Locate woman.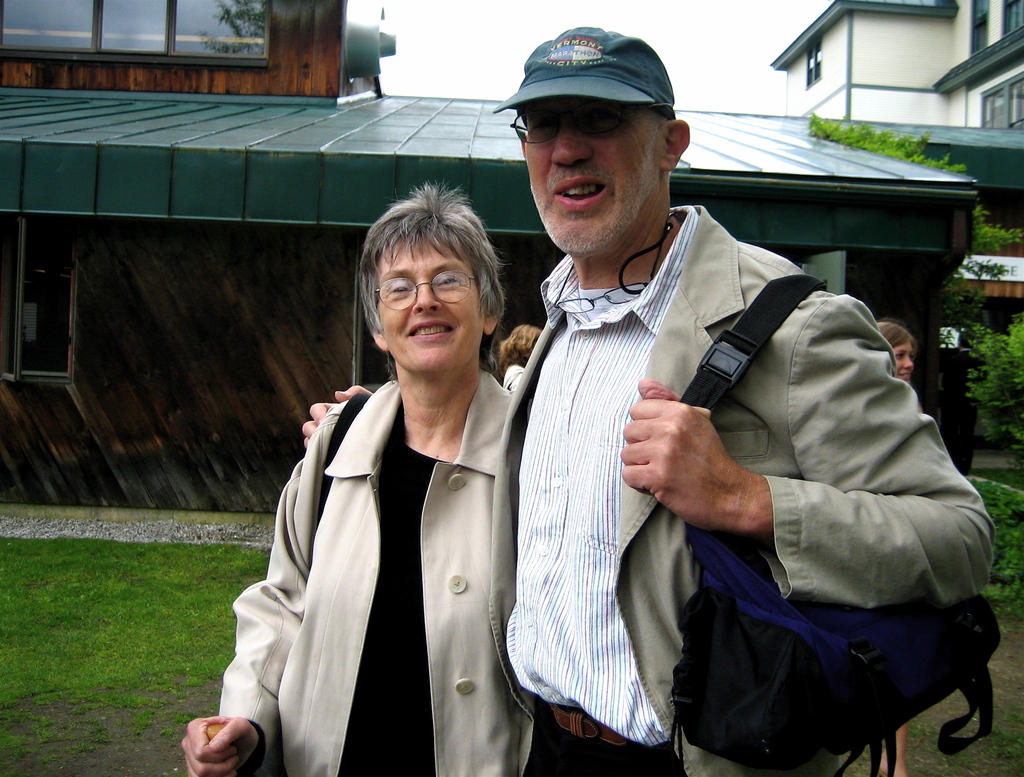
Bounding box: 872,317,925,776.
